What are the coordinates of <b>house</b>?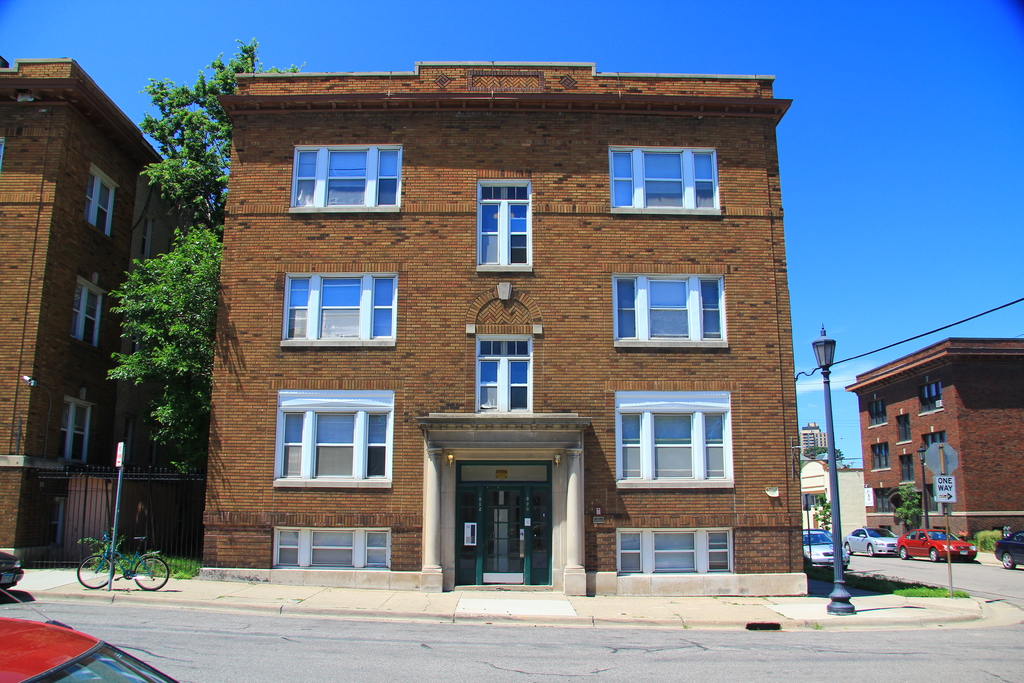
locate(833, 329, 1023, 547).
